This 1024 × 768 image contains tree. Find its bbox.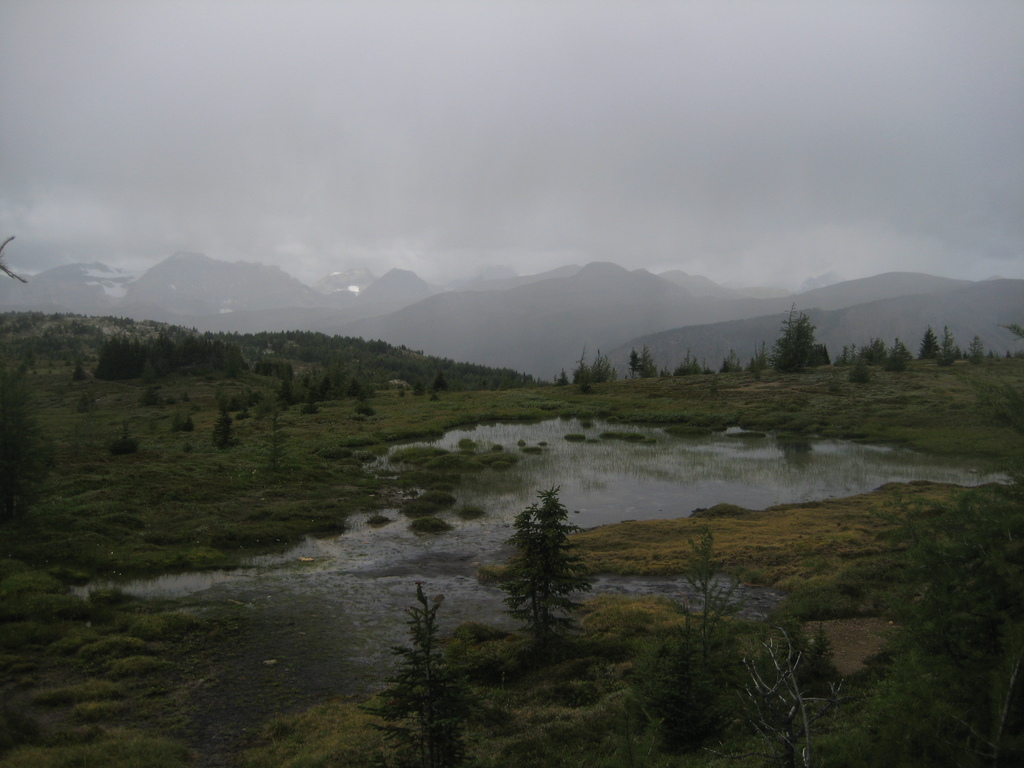
[x1=495, y1=468, x2=591, y2=668].
